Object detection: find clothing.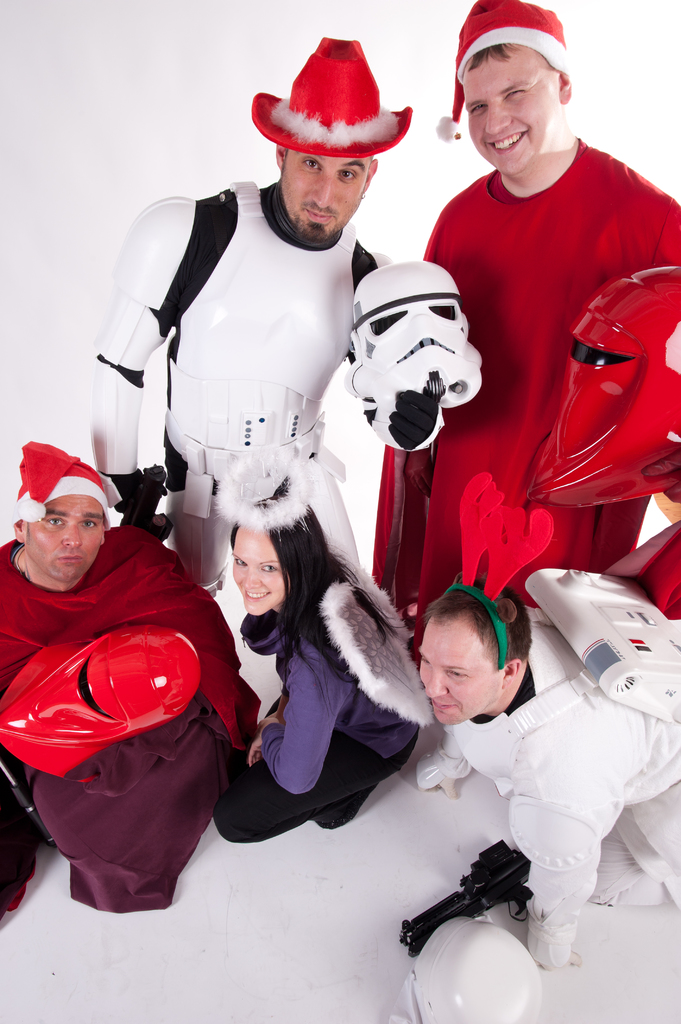
[374,140,680,660].
